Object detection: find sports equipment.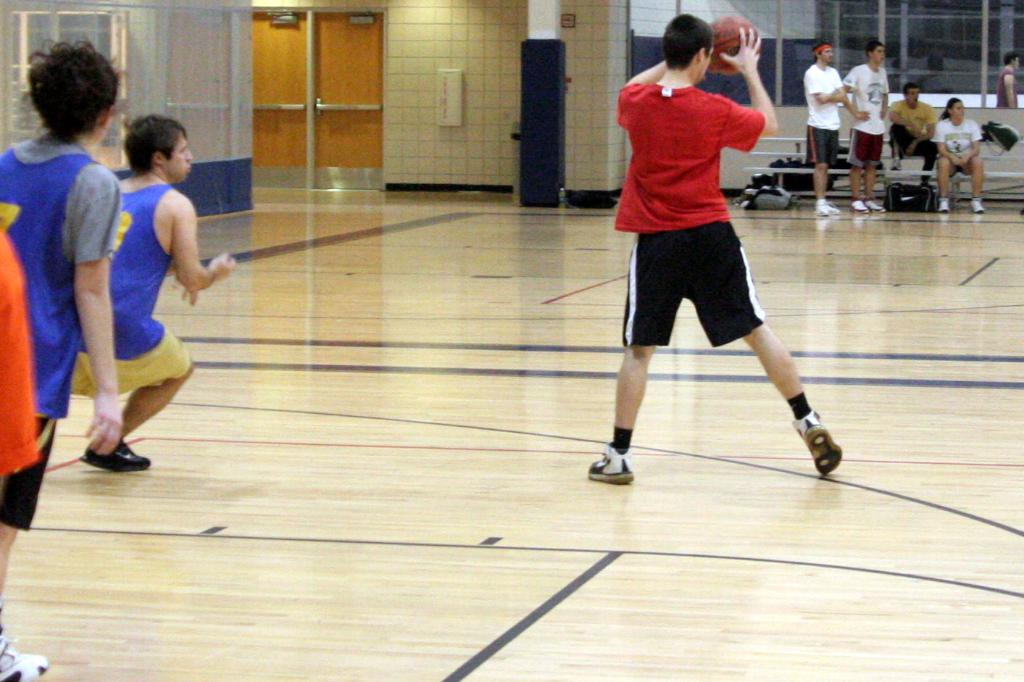
(left=20, top=653, right=52, bottom=679).
